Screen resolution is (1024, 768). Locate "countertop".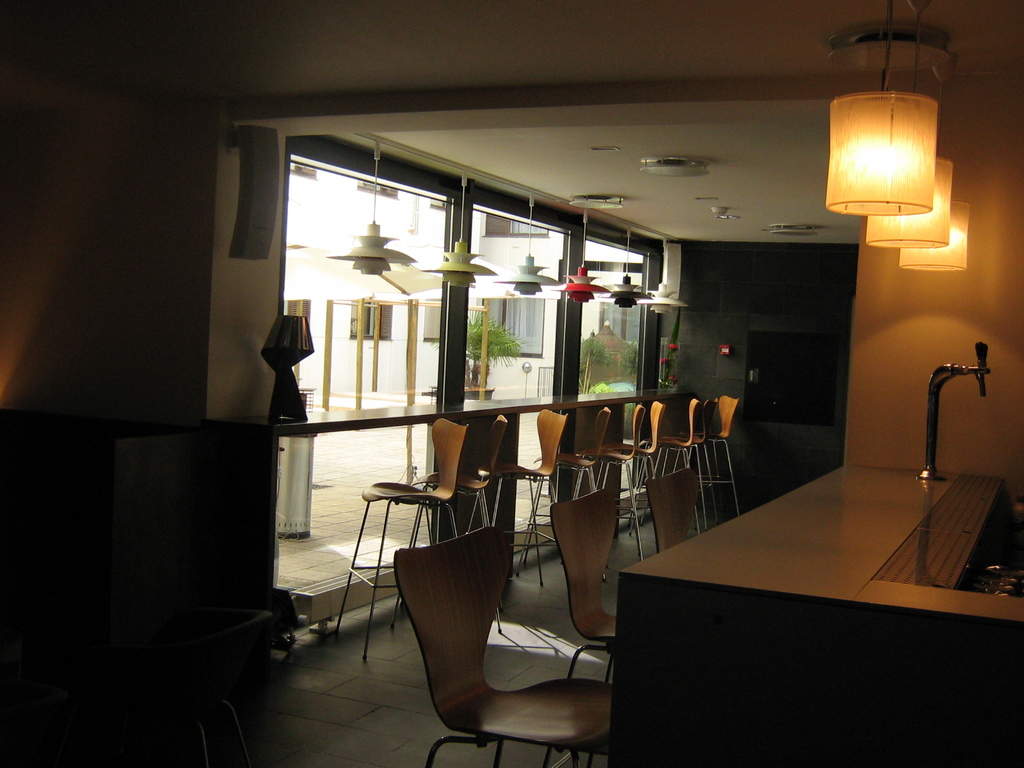
{"left": 617, "top": 465, "right": 1023, "bottom": 630}.
